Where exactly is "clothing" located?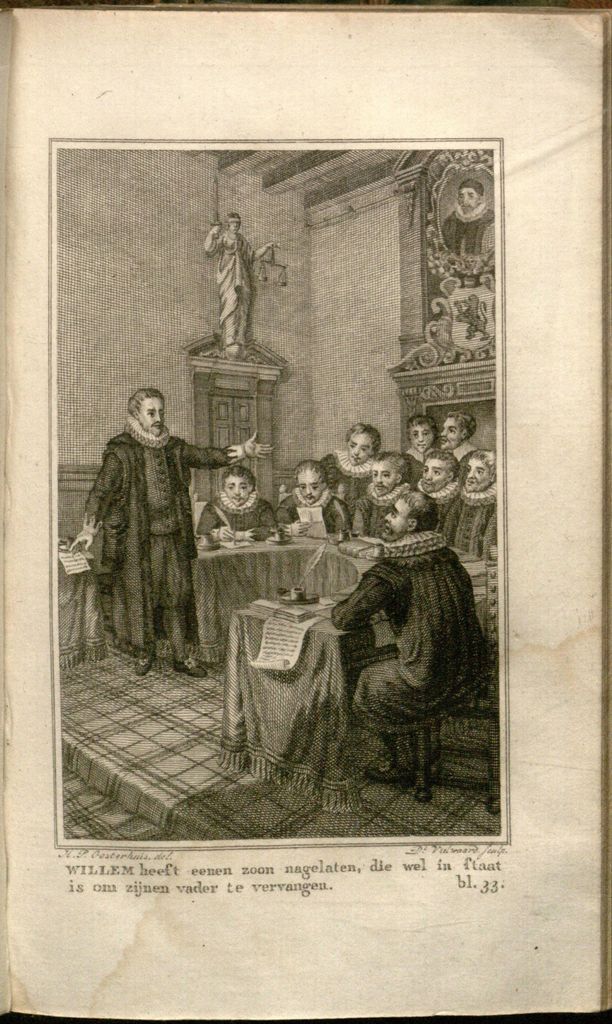
Its bounding box is box(273, 485, 353, 538).
